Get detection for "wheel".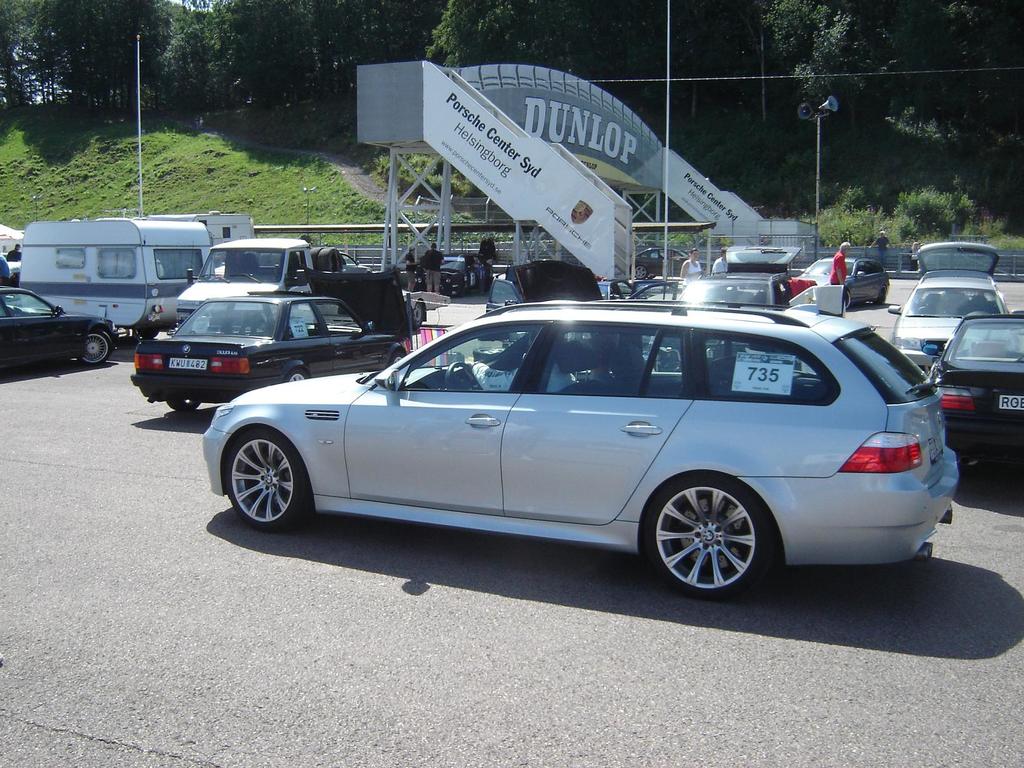
Detection: pyautogui.locateOnScreen(880, 291, 890, 307).
